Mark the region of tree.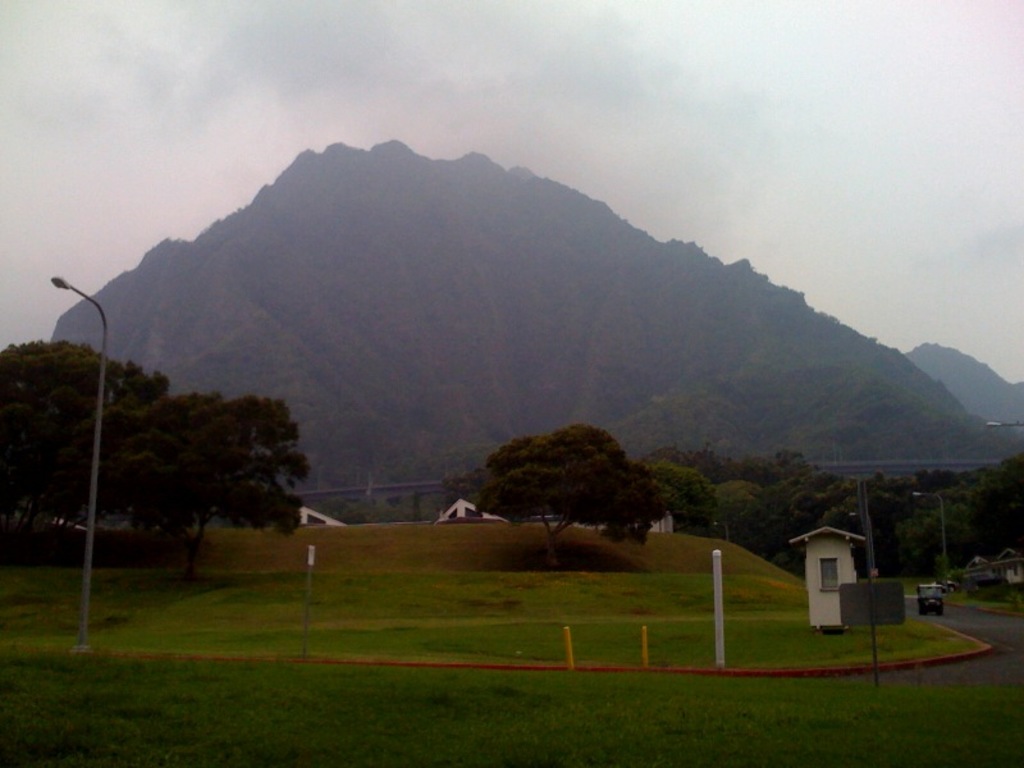
Region: crop(442, 421, 678, 567).
